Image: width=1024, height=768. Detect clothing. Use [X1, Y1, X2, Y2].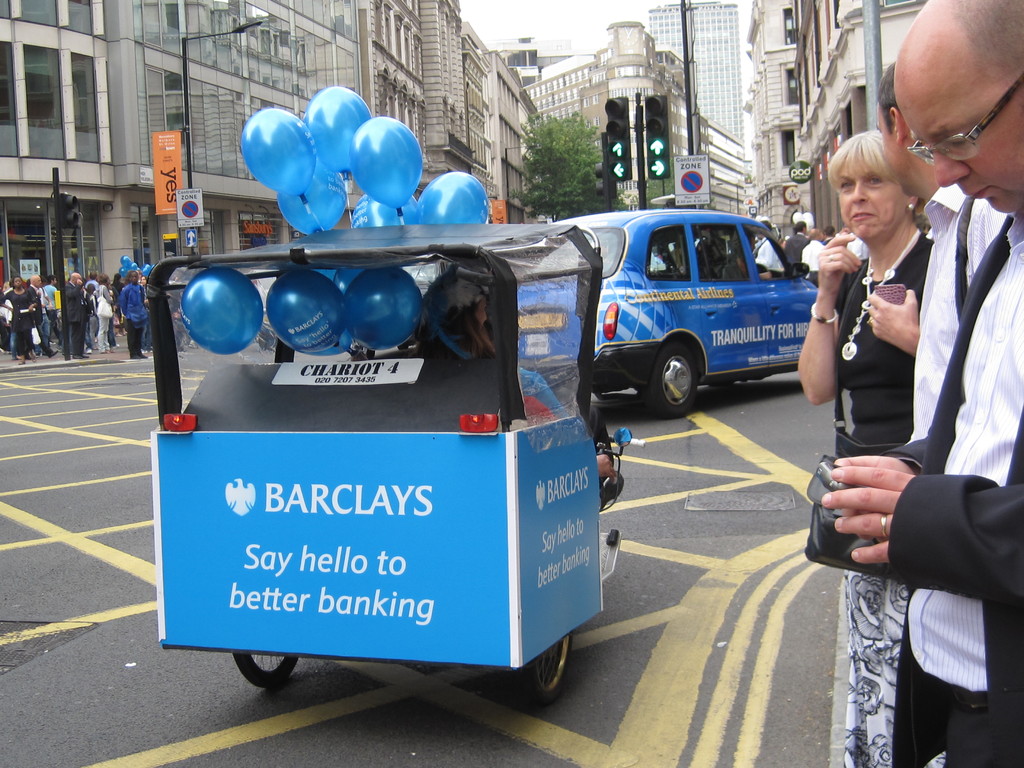
[61, 278, 94, 356].
